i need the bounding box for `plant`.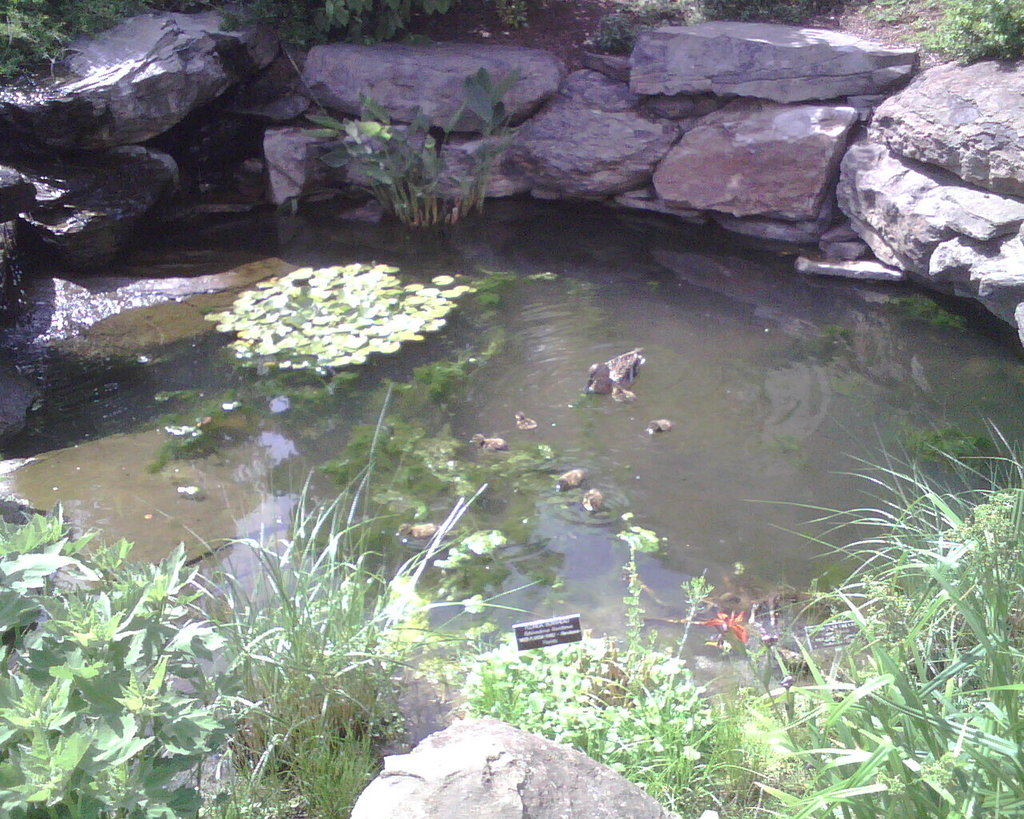
Here it is: box=[152, 386, 544, 818].
